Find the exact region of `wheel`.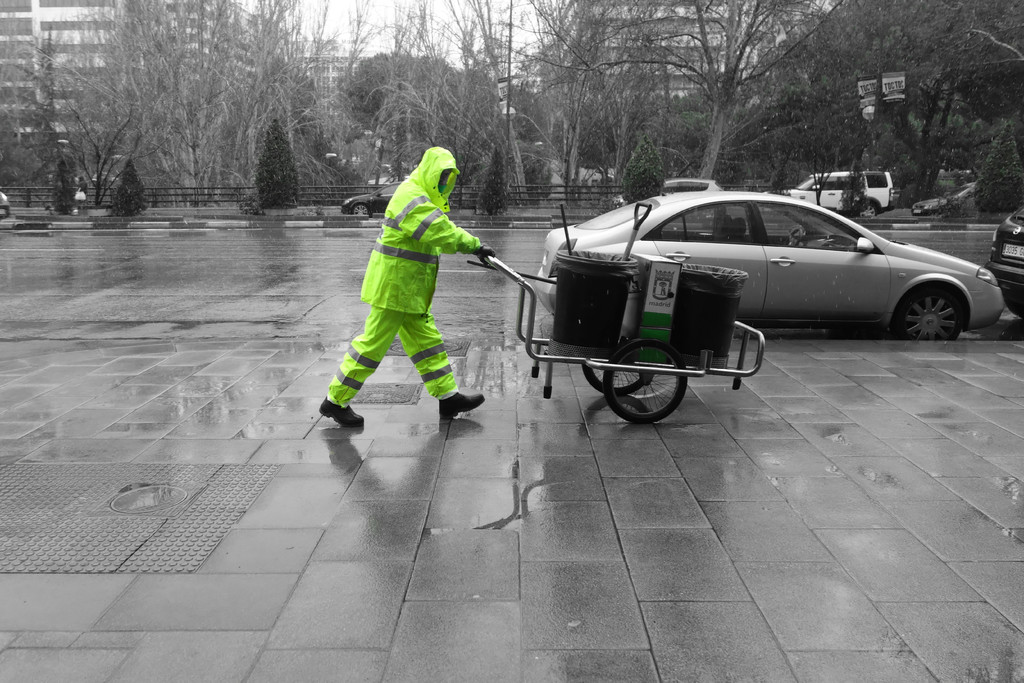
Exact region: 885/287/963/342.
